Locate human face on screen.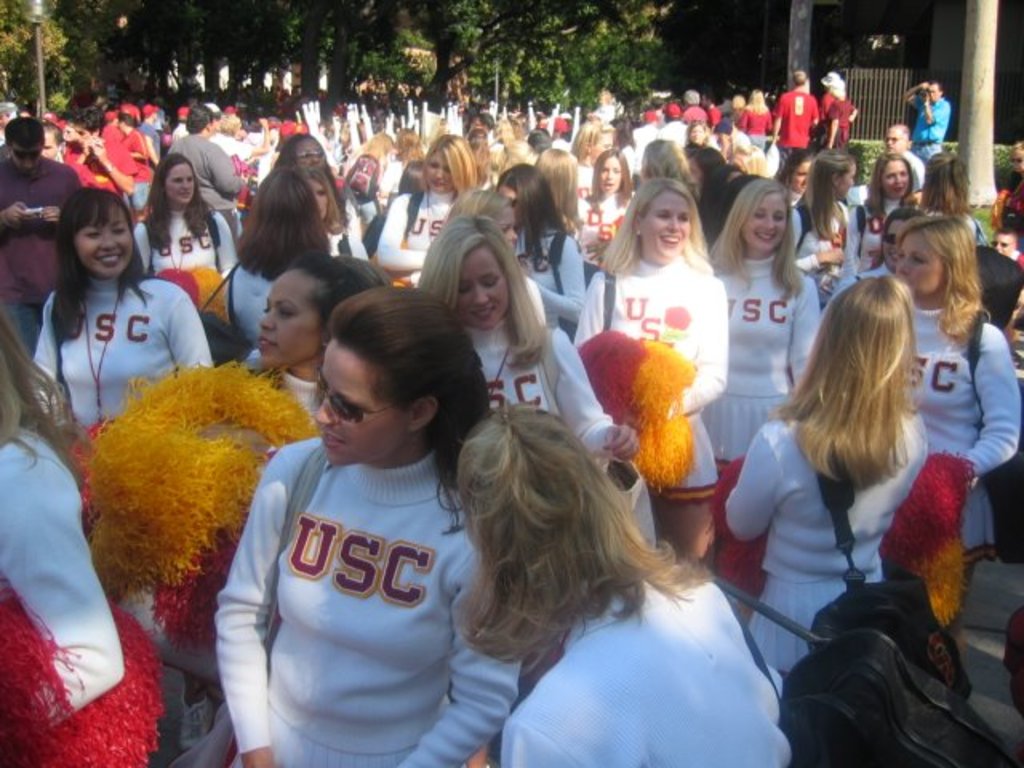
On screen at left=168, top=163, right=194, bottom=208.
